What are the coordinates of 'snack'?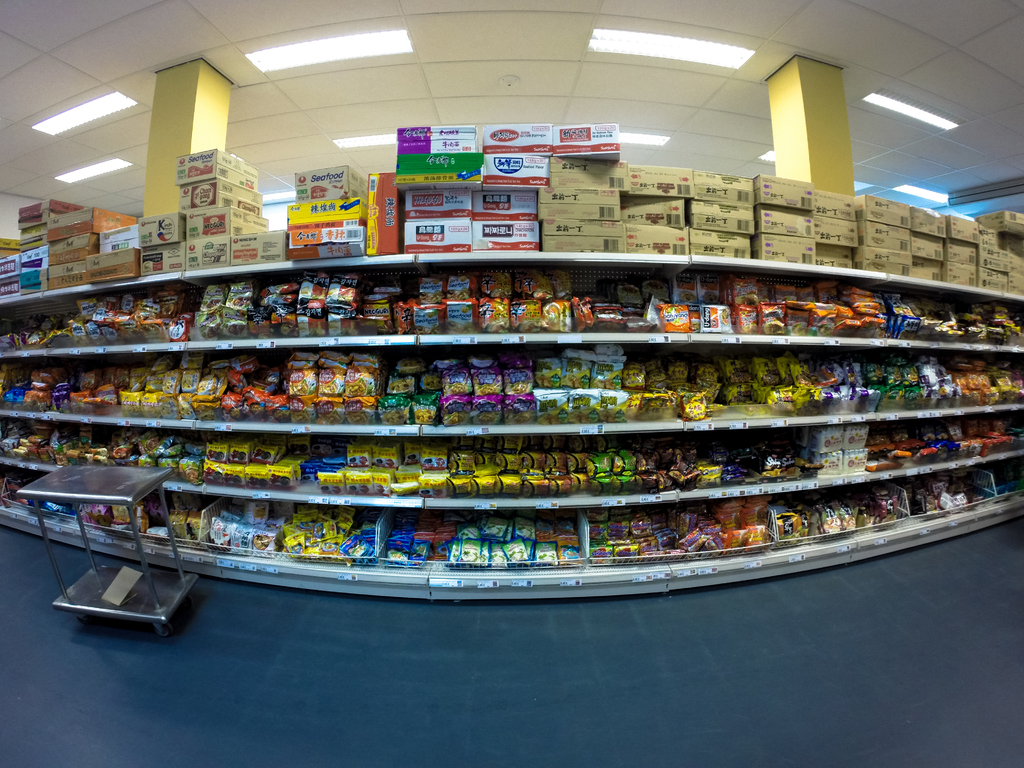
(526,445,547,469).
